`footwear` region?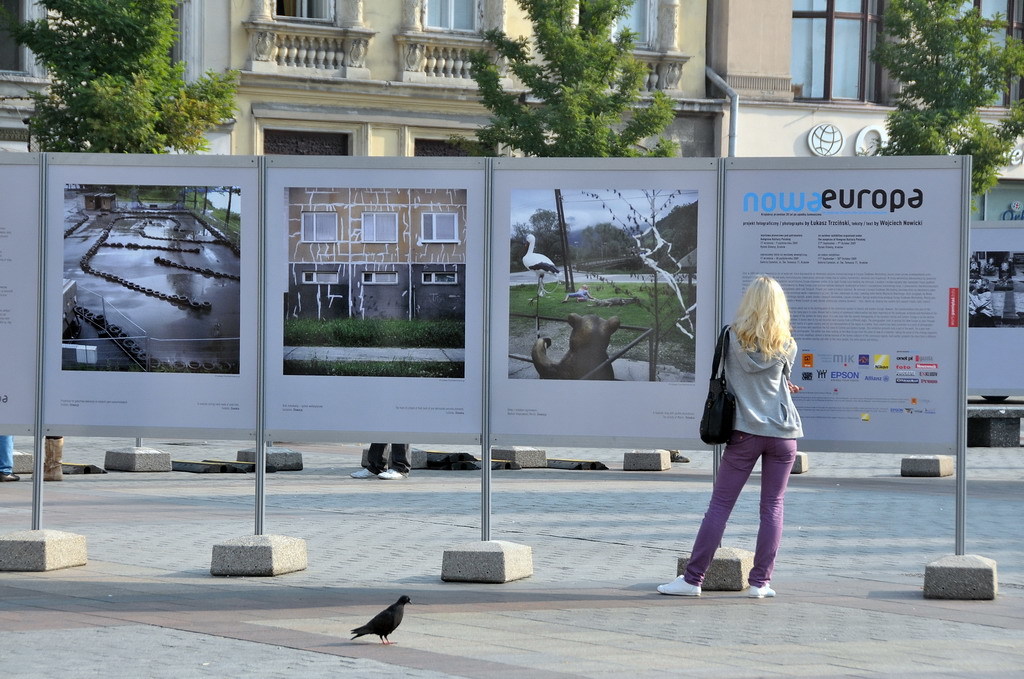
locate(31, 435, 62, 481)
